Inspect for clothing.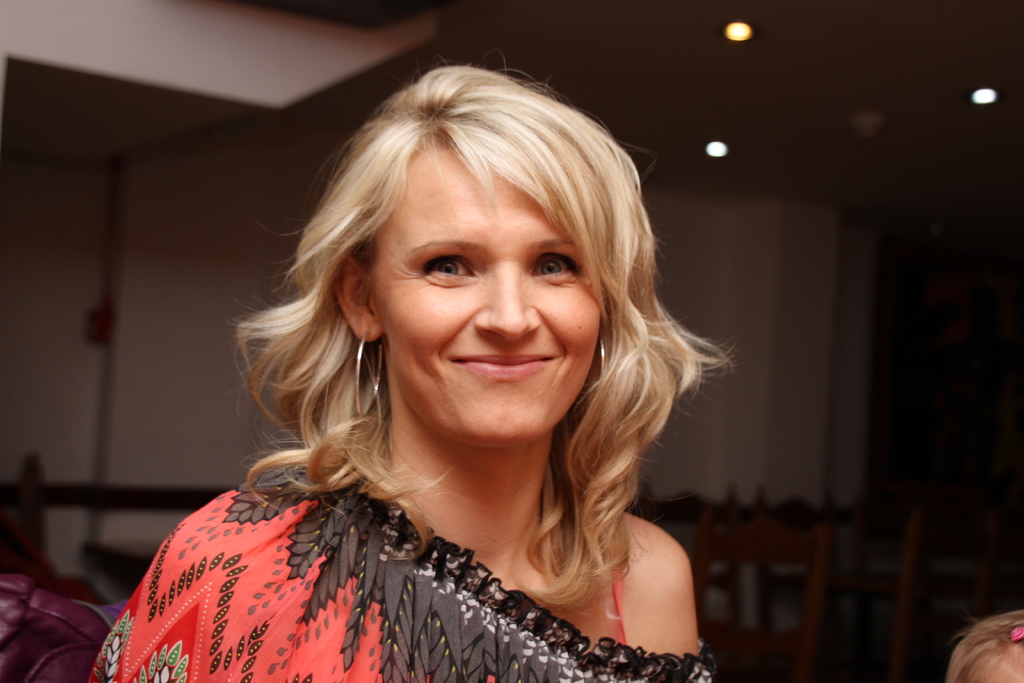
Inspection: [79,459,713,682].
